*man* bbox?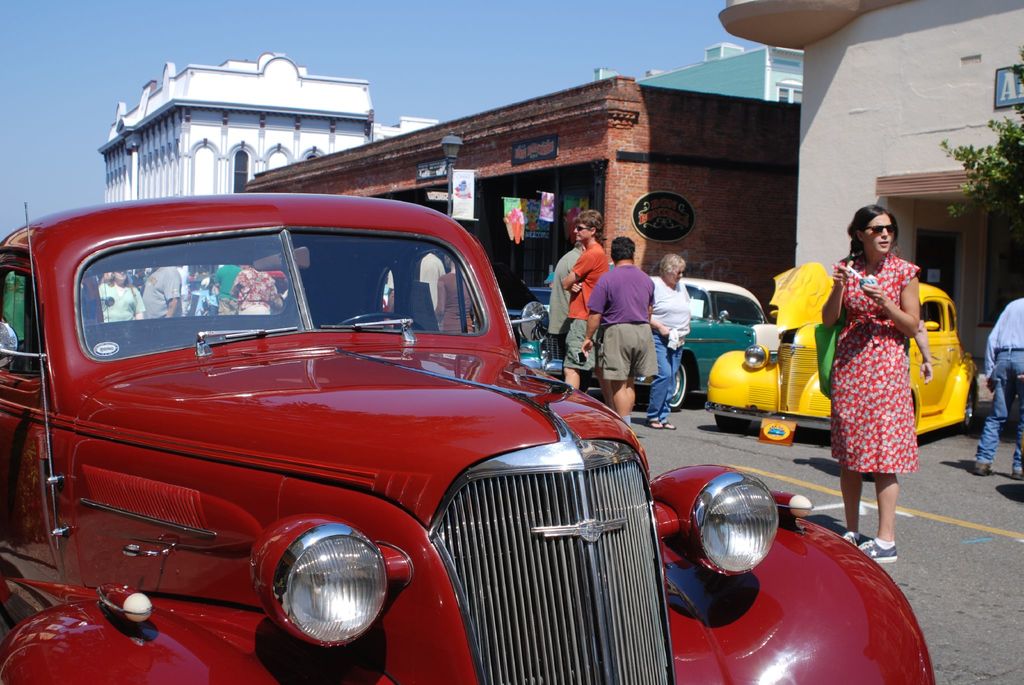
<bbox>559, 208, 607, 391</bbox>
